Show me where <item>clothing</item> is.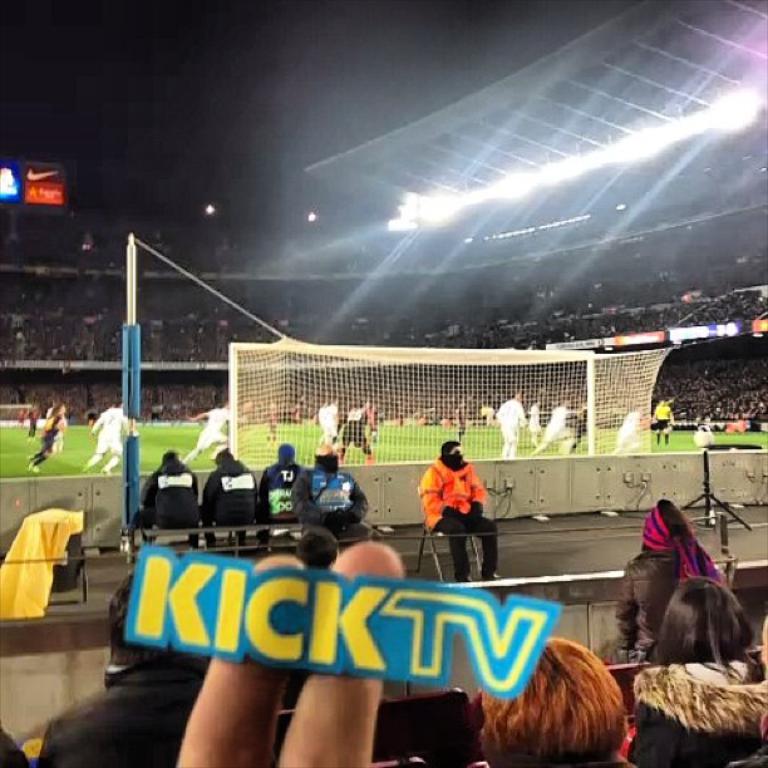
<item>clothing</item> is at 422:456:503:579.
